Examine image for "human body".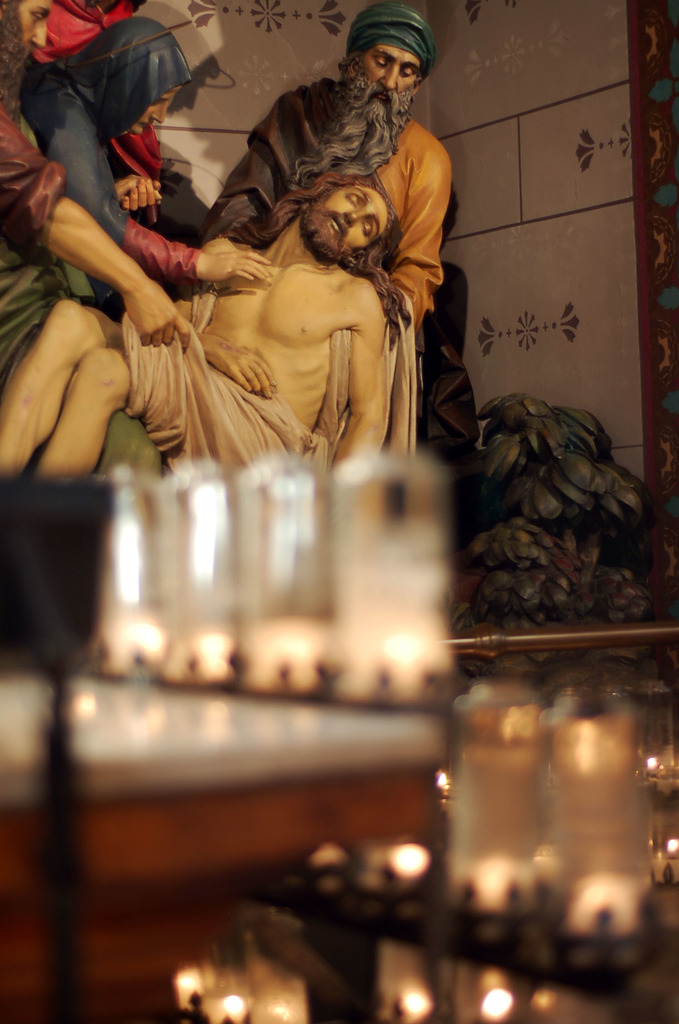
Examination result: crop(22, 61, 278, 299).
